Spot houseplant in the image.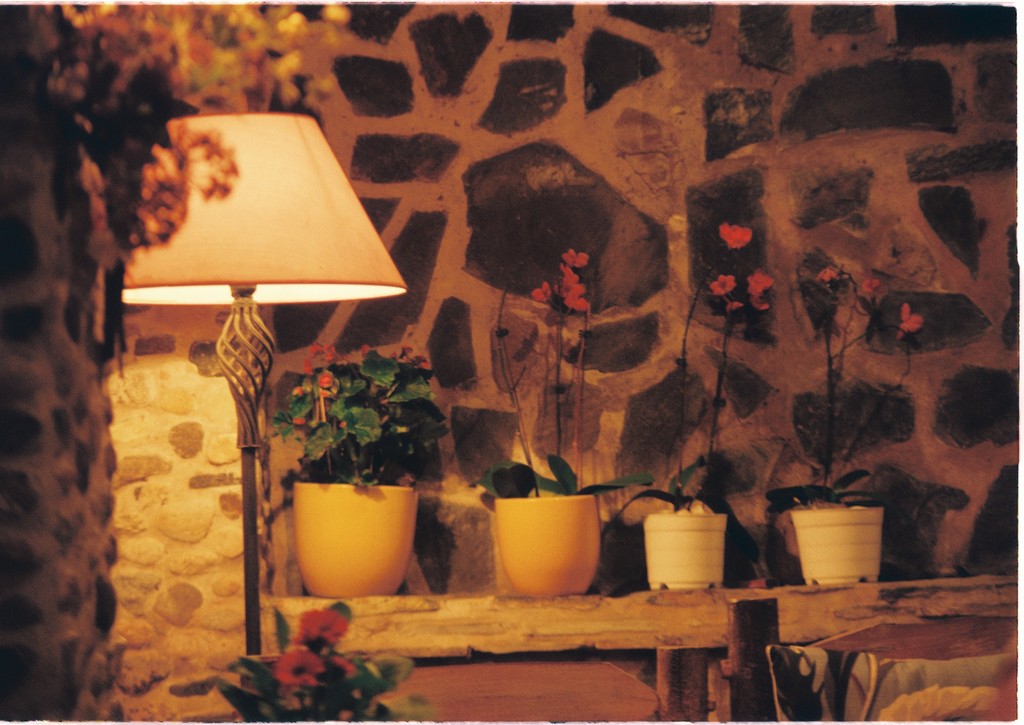
houseplant found at detection(749, 257, 924, 586).
